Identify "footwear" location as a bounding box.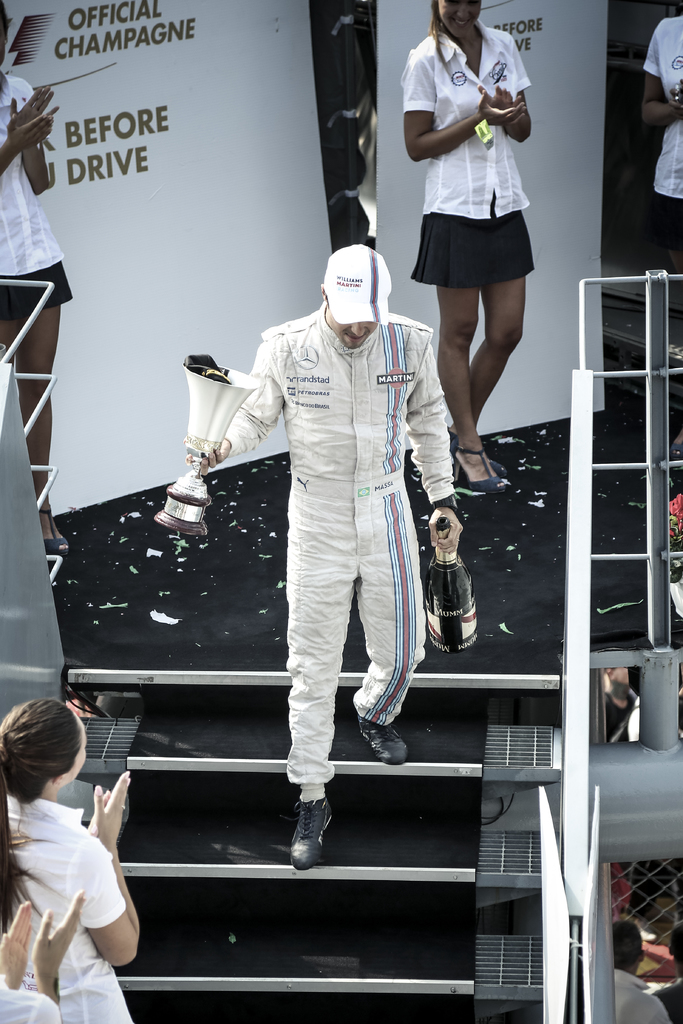
x1=489 y1=461 x2=515 y2=473.
